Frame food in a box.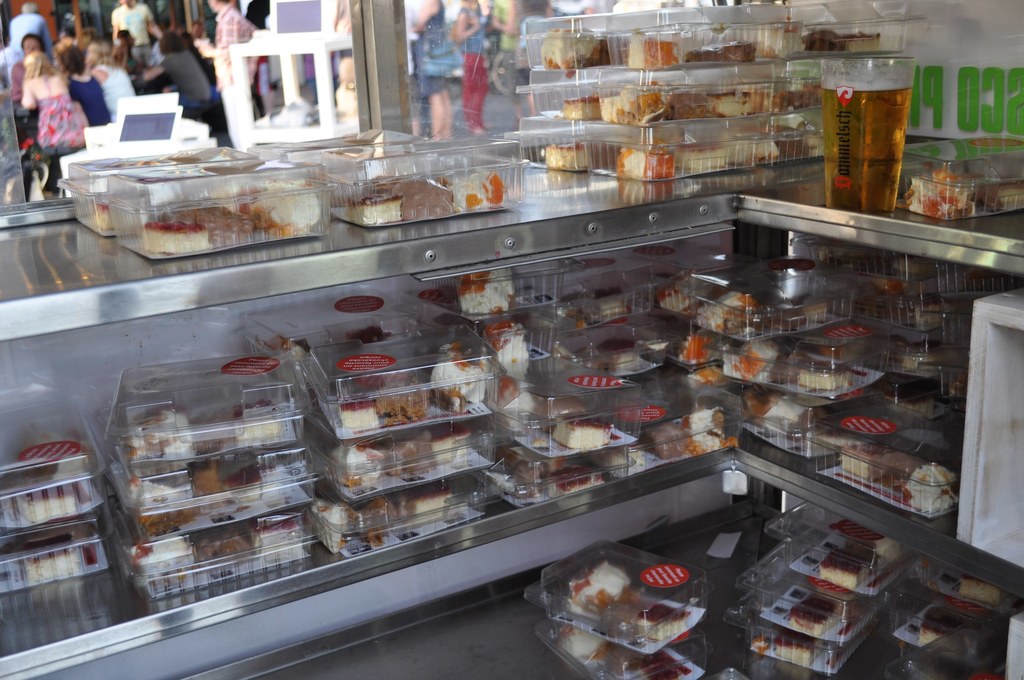
bbox=(431, 340, 488, 403).
